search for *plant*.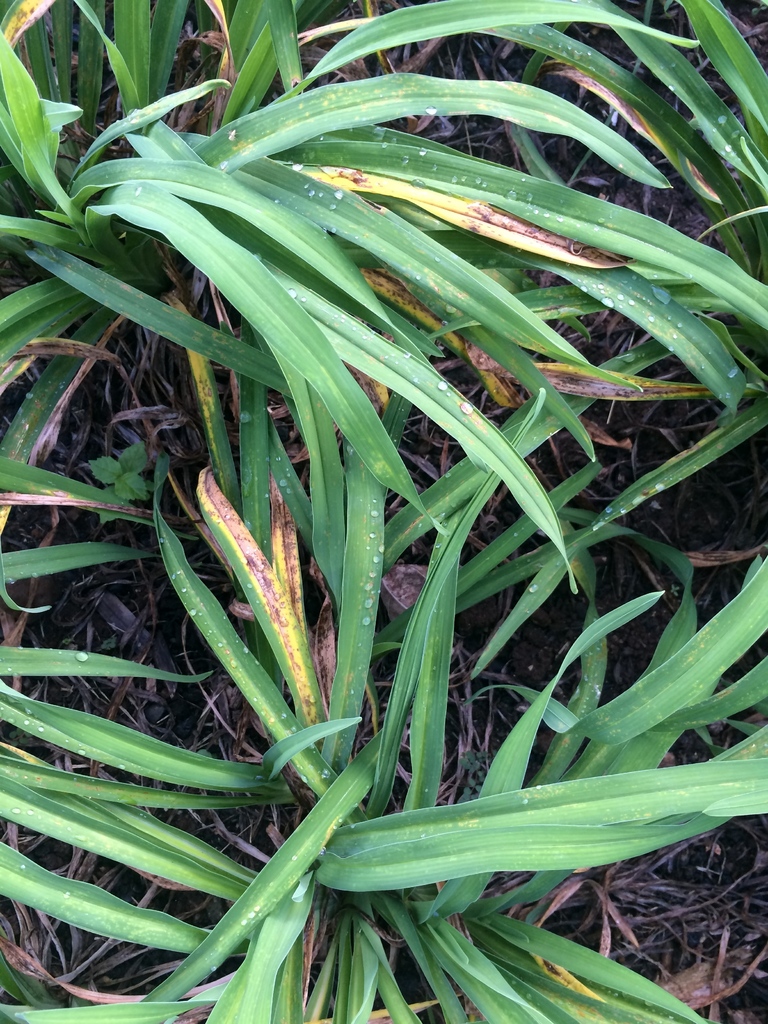
Found at 0:12:758:998.
